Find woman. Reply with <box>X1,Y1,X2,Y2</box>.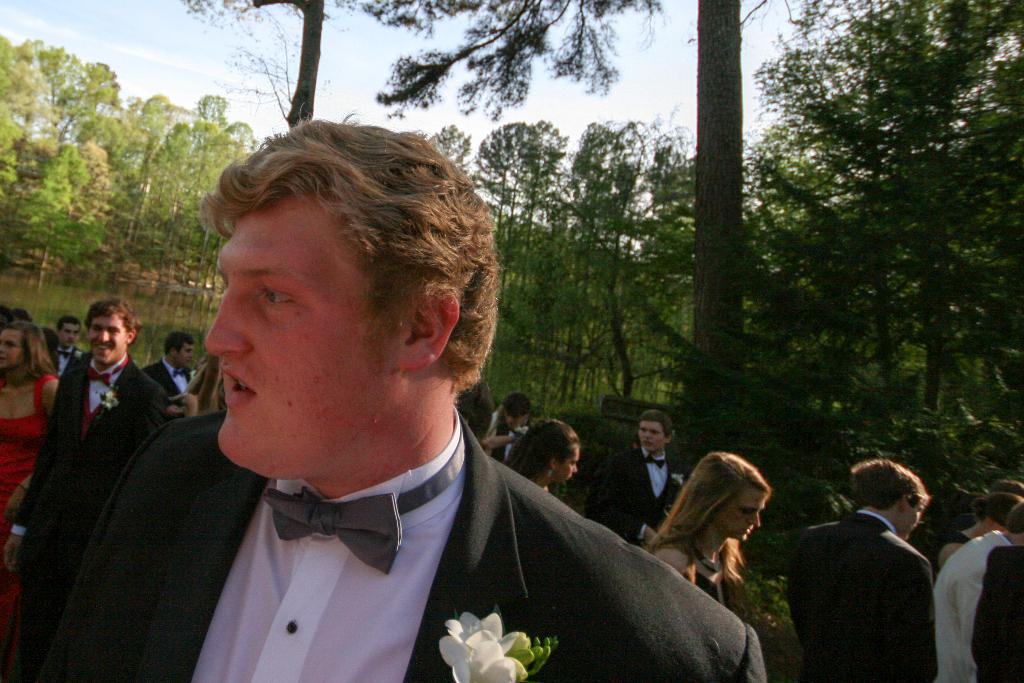
<box>0,318,63,633</box>.
